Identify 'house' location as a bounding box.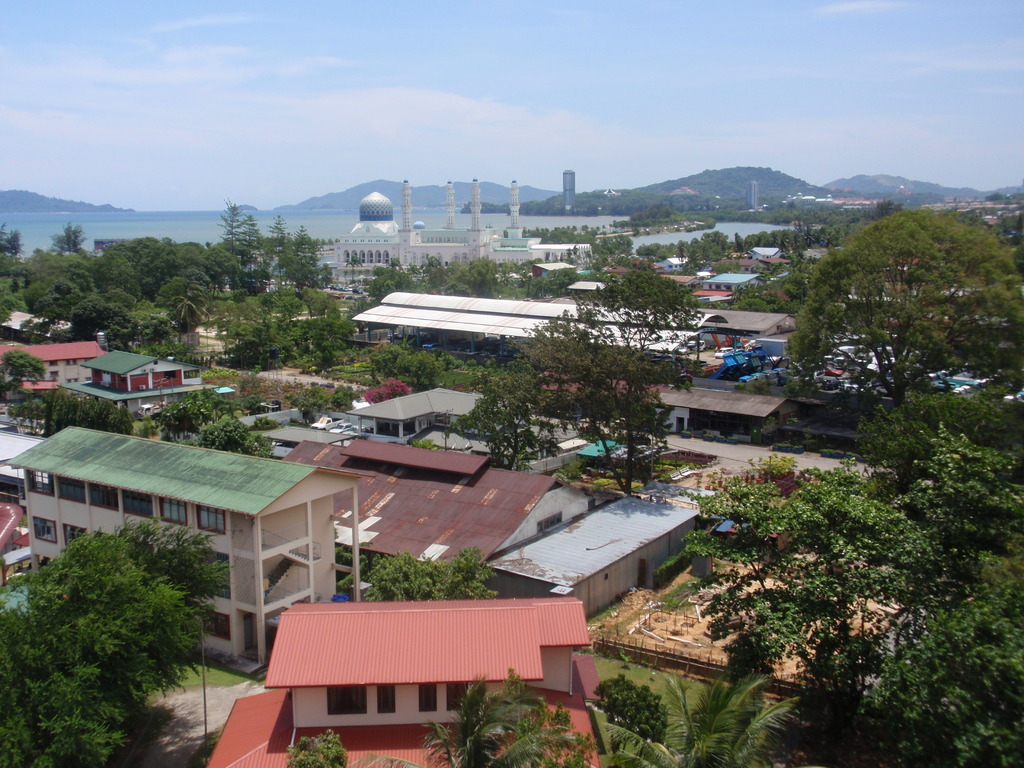
221:588:593:765.
